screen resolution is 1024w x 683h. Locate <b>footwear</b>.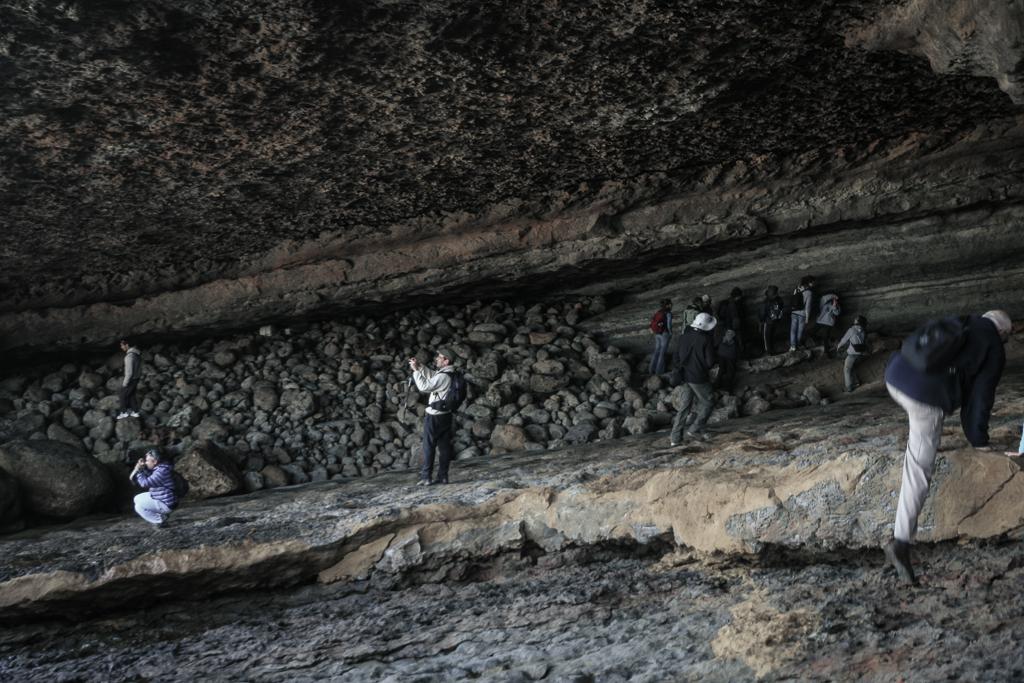
439:478:444:486.
